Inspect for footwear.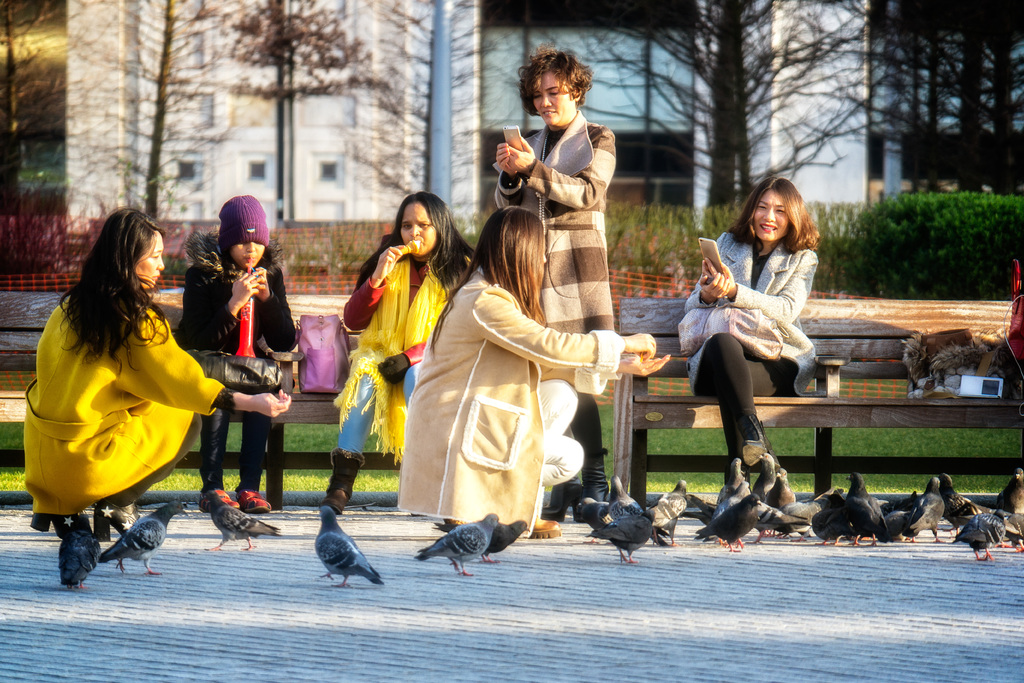
Inspection: [195,487,236,513].
